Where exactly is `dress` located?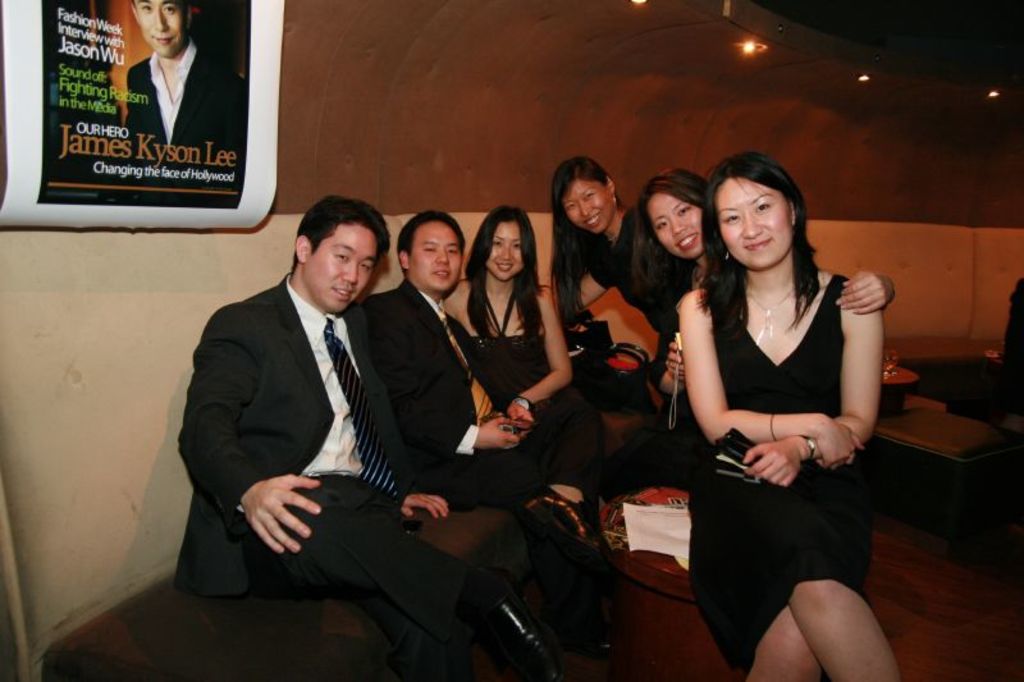
Its bounding box is [458, 278, 611, 521].
